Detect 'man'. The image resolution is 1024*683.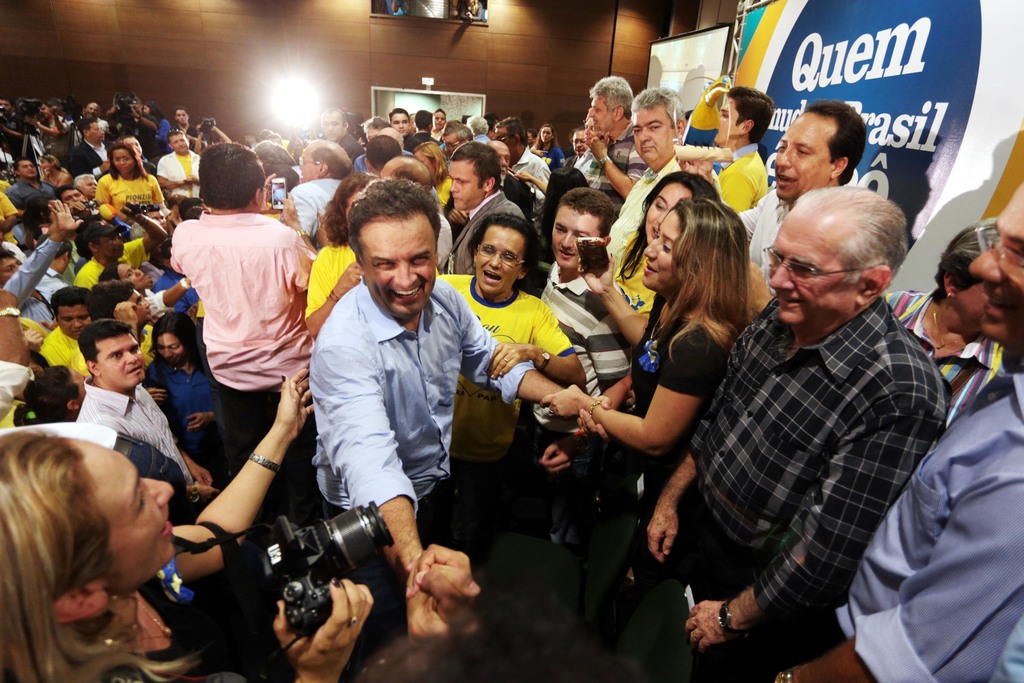
x1=156 y1=129 x2=200 y2=219.
